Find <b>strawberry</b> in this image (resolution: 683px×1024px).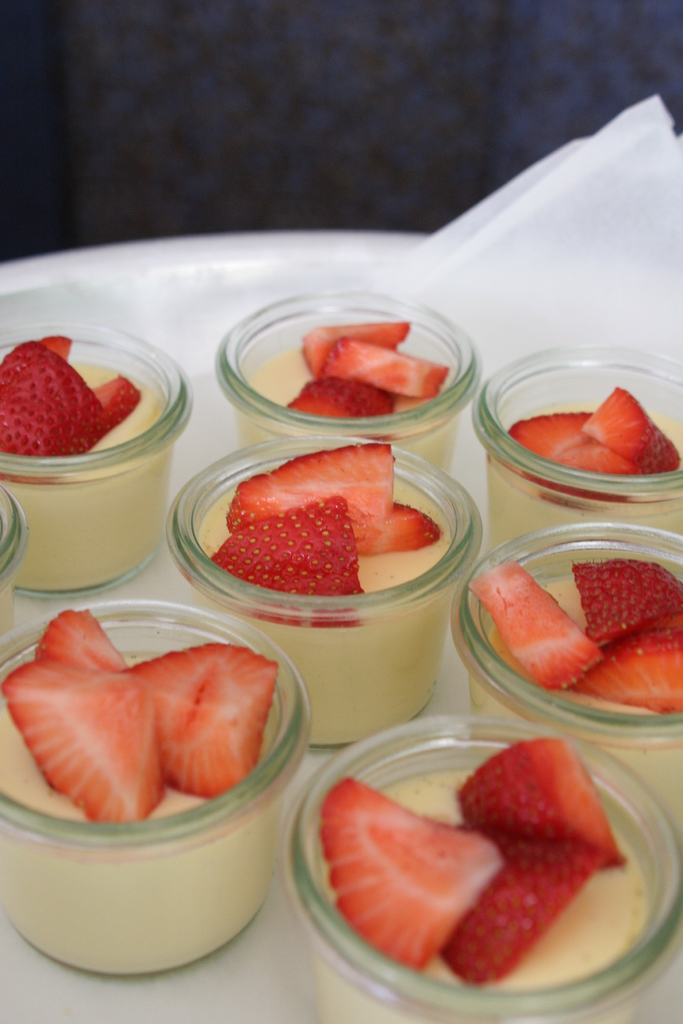
[226, 438, 398, 552].
